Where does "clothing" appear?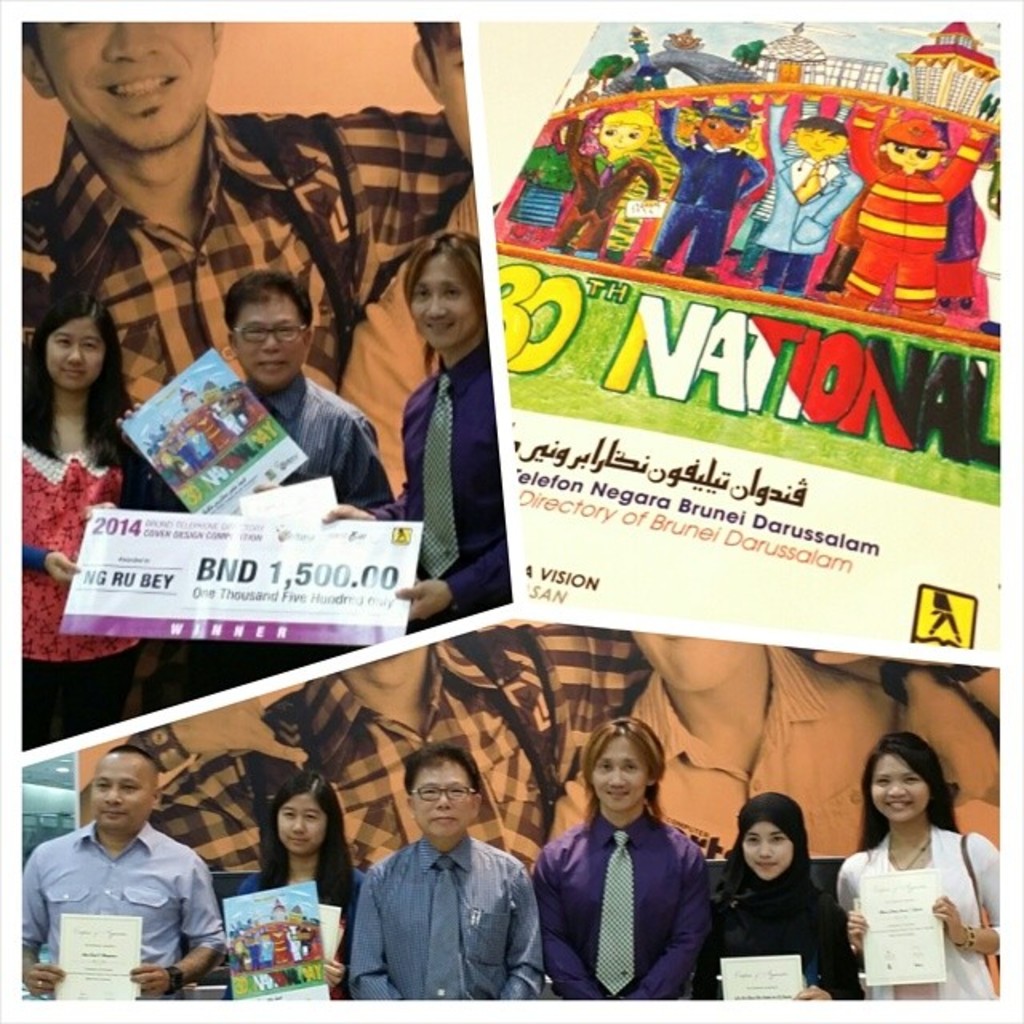
Appears at BBox(16, 438, 149, 758).
